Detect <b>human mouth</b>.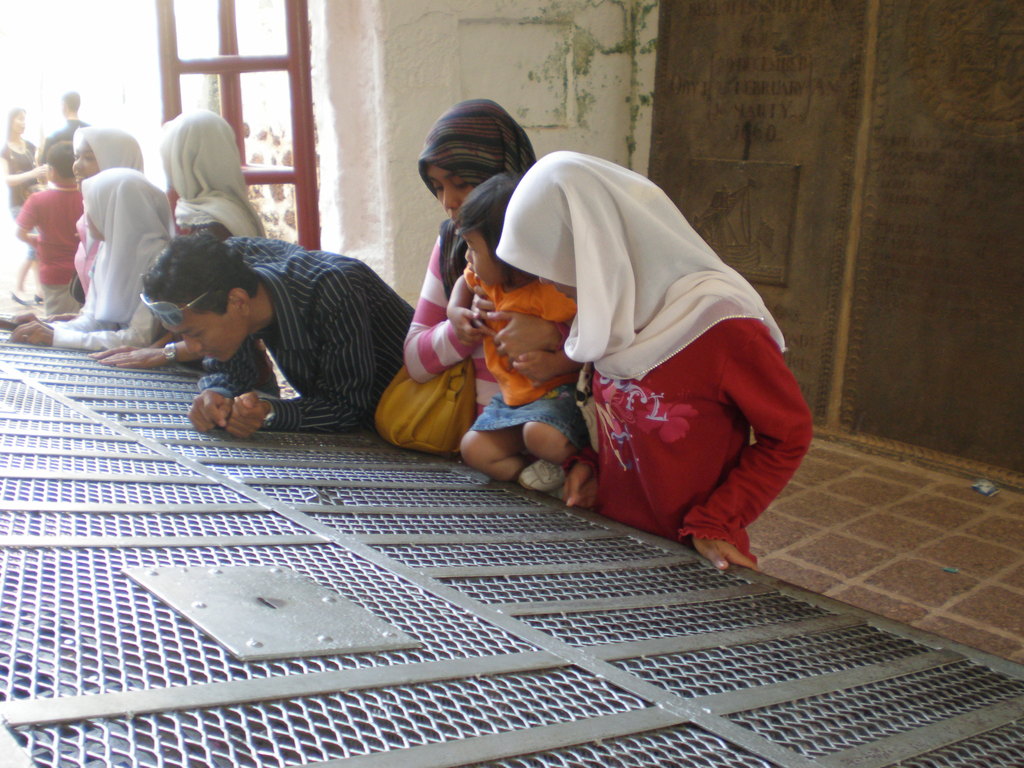
Detected at (200, 349, 218, 360).
